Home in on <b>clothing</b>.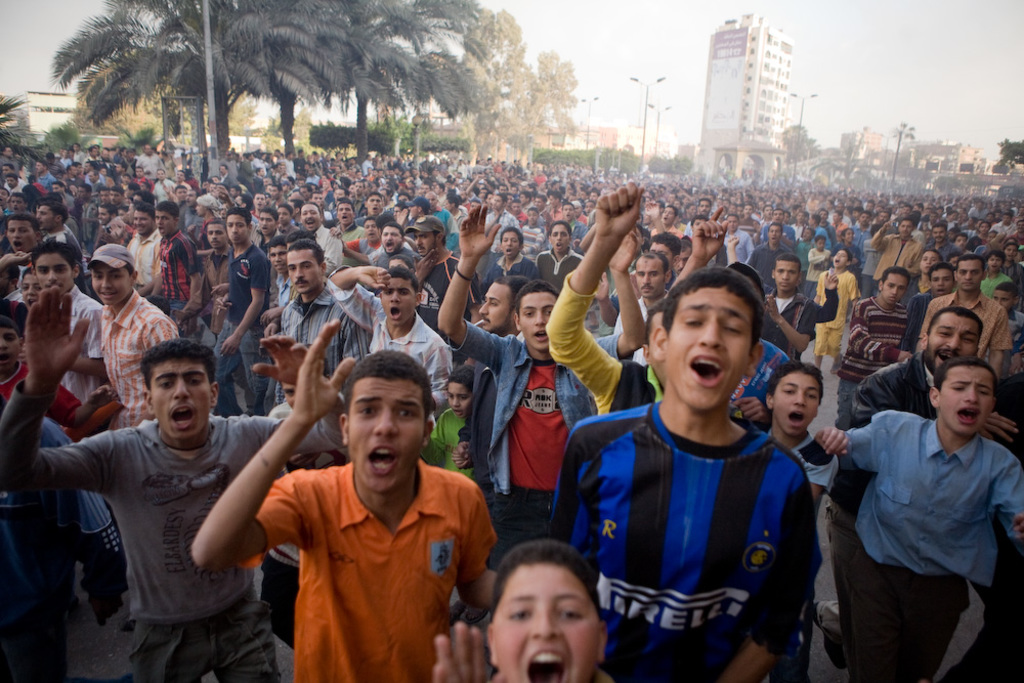
Homed in at 562,218,588,243.
